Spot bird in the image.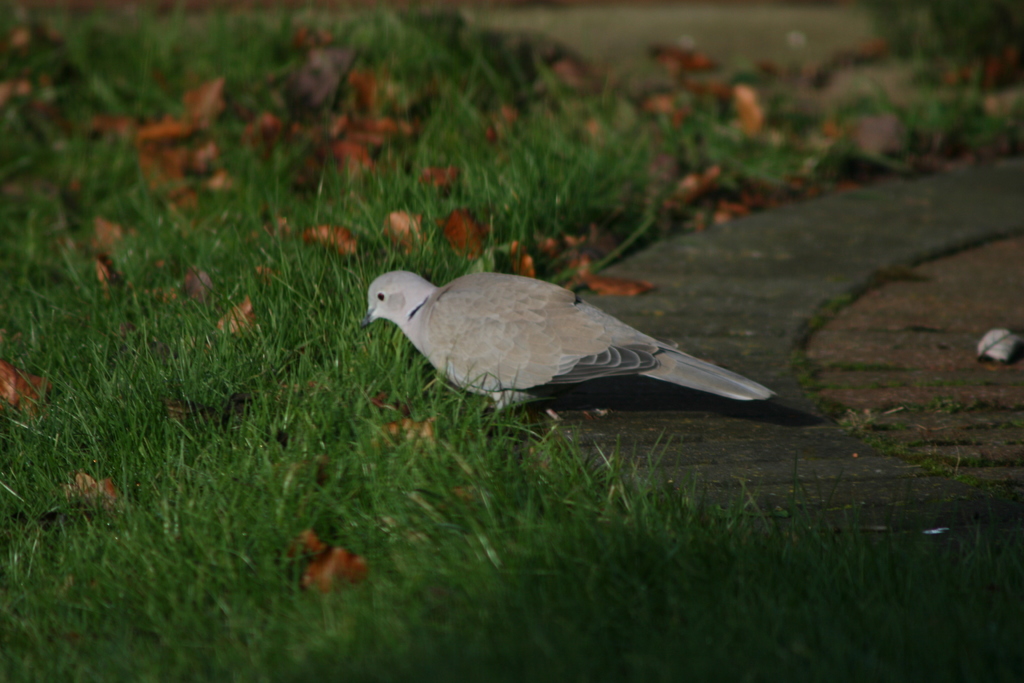
bird found at x1=342 y1=256 x2=790 y2=429.
